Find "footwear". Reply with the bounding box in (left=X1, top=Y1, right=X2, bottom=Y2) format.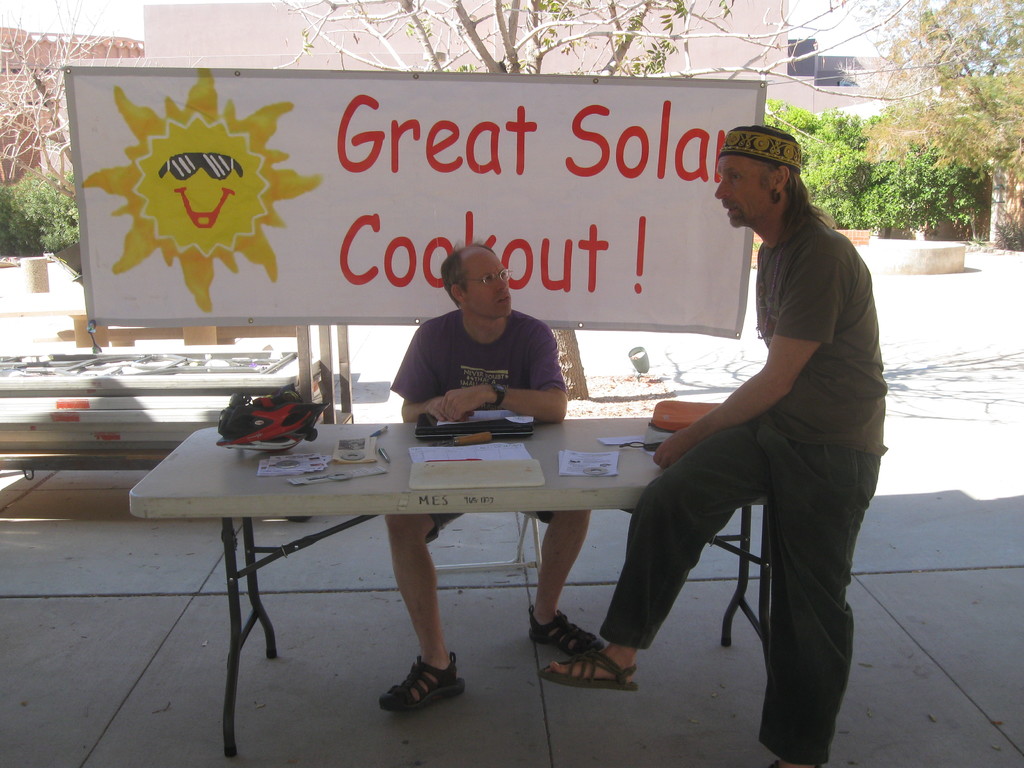
(left=380, top=661, right=461, bottom=728).
